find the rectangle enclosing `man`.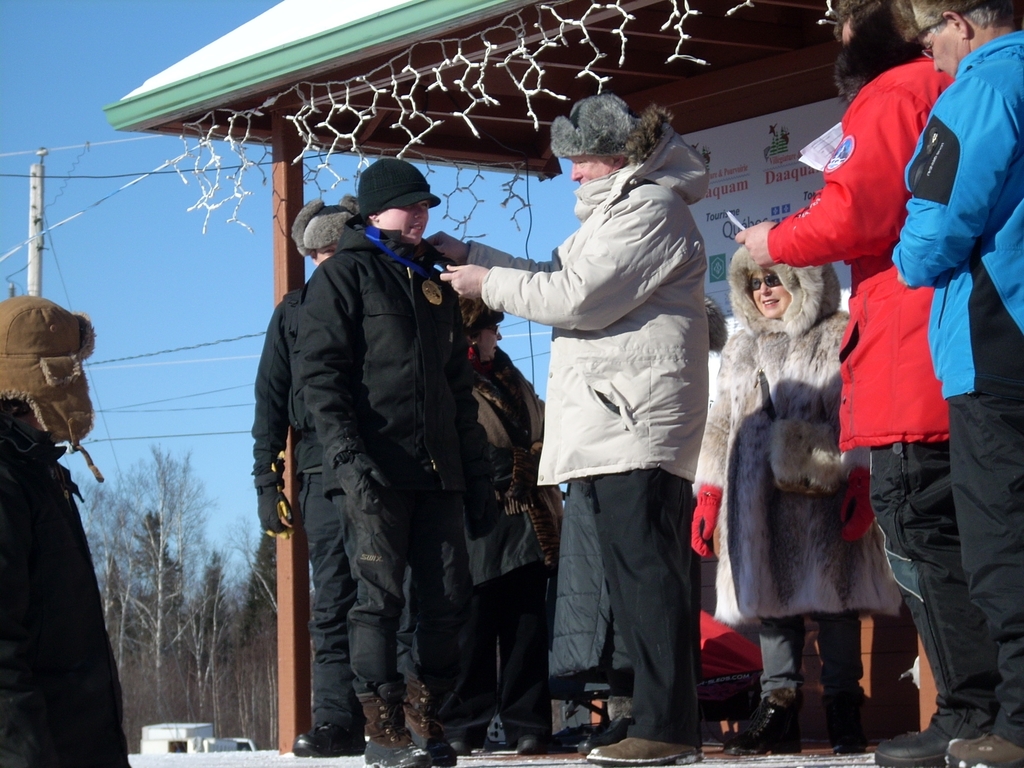
pyautogui.locateOnScreen(893, 1, 1023, 767).
